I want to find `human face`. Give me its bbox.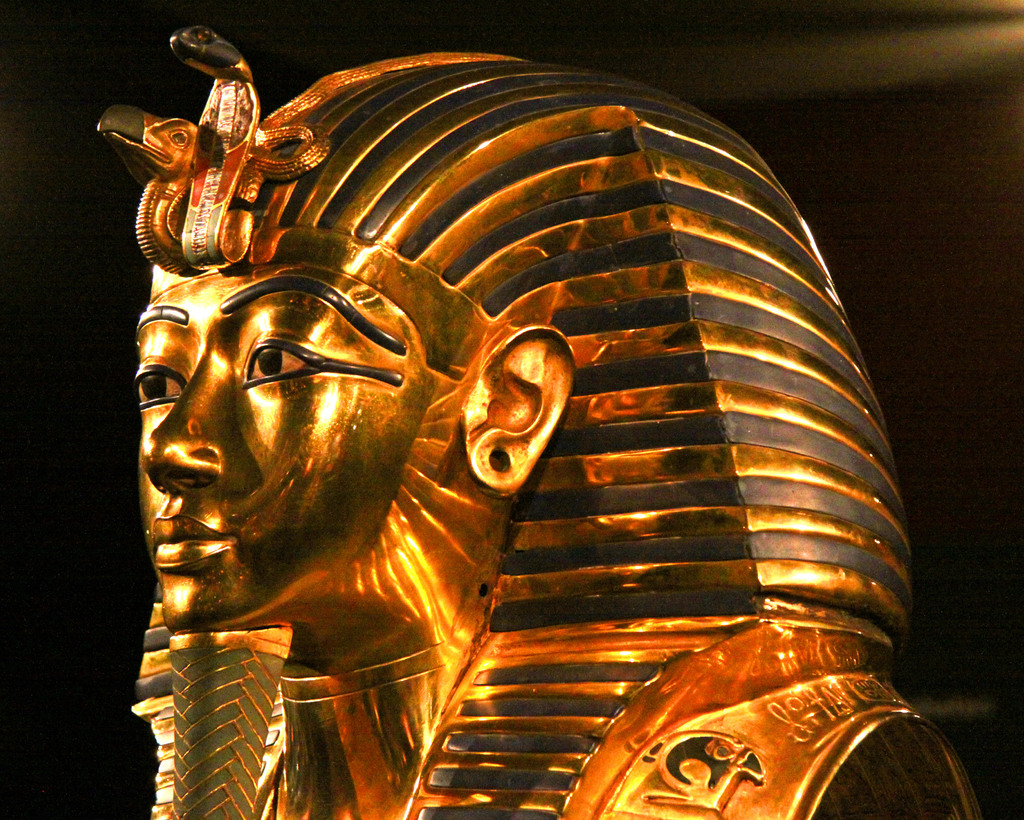
x1=132 y1=246 x2=430 y2=630.
